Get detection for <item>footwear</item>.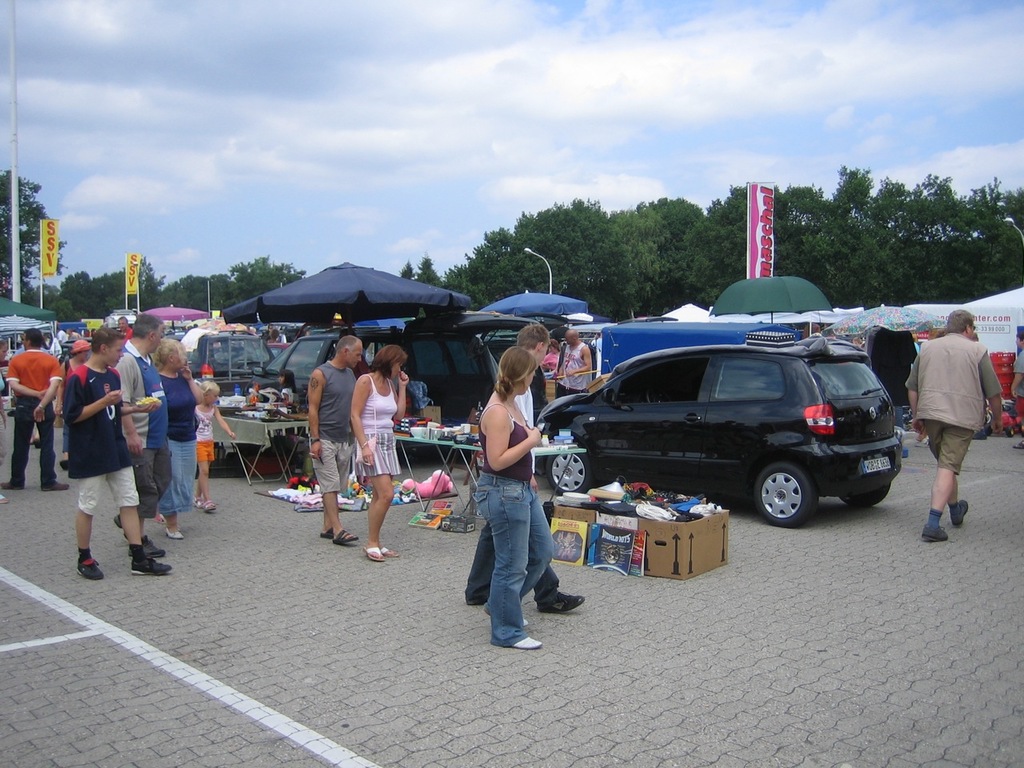
Detection: (left=382, top=546, right=398, bottom=555).
